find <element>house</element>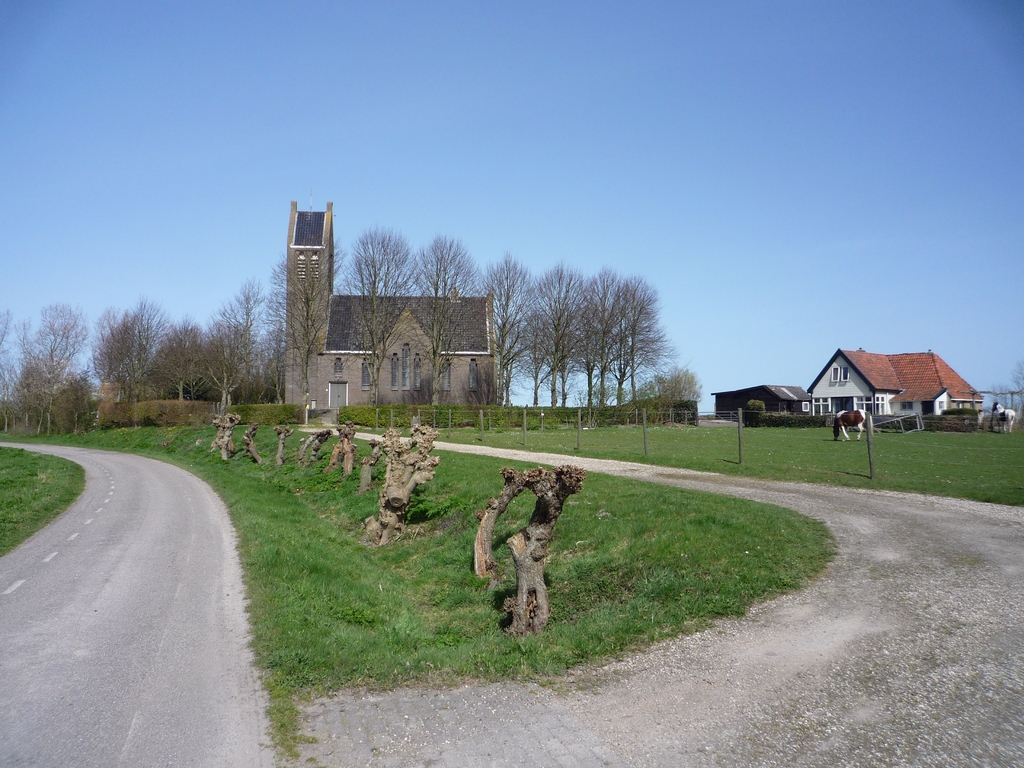
(801, 339, 986, 436)
